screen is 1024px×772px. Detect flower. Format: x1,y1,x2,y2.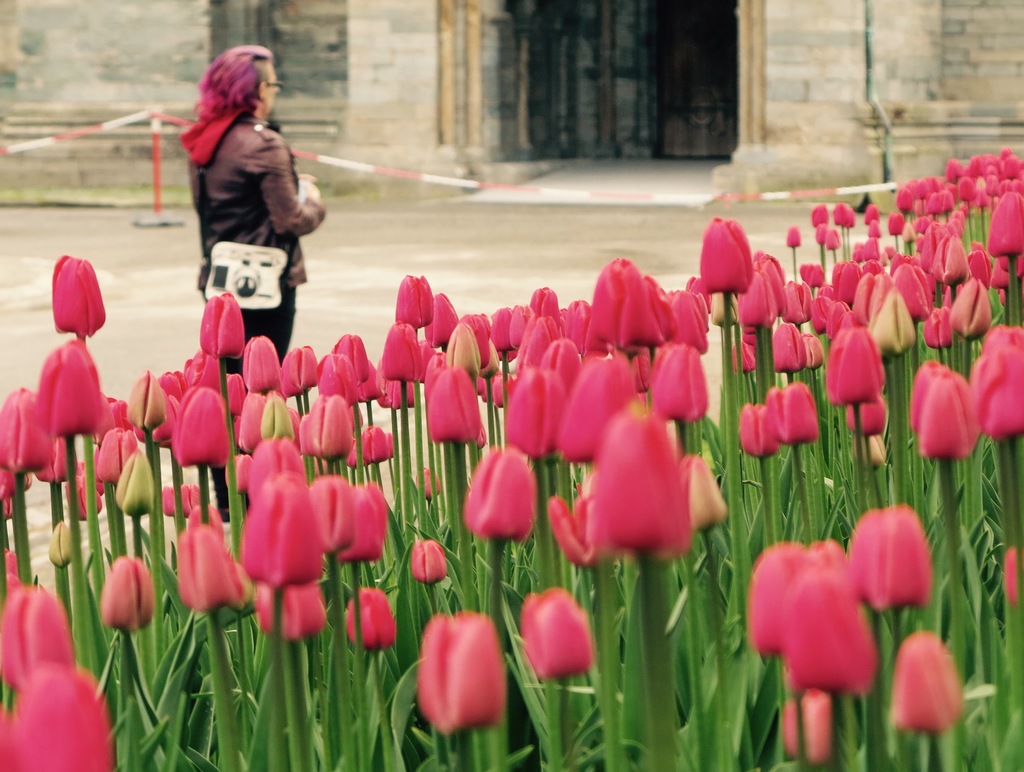
998,551,1023,605.
